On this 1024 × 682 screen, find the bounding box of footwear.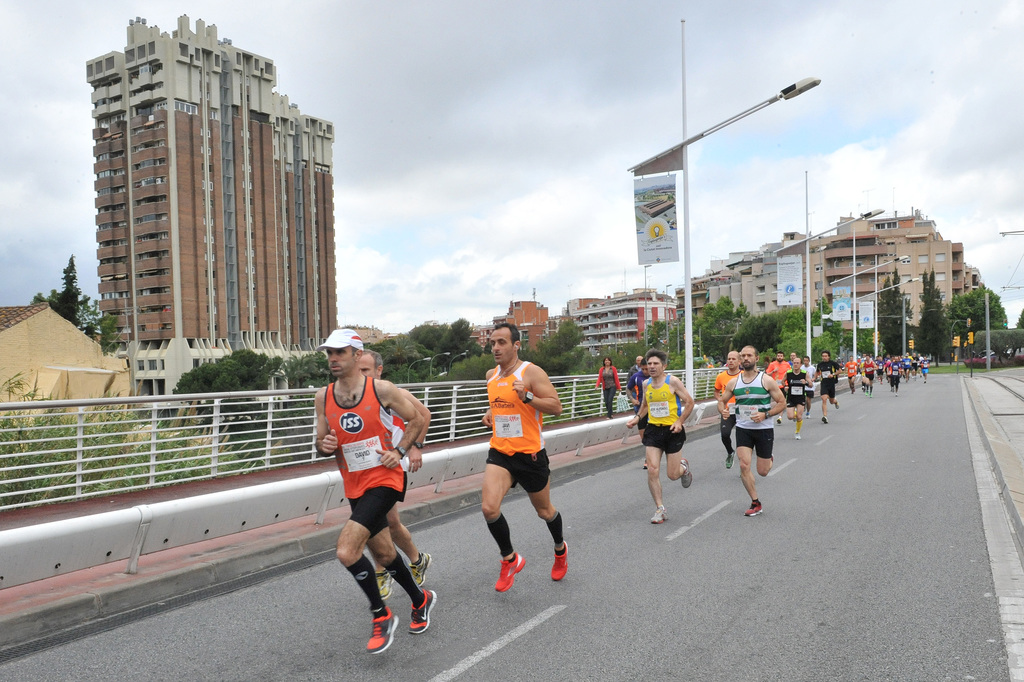
Bounding box: (550,540,568,579).
